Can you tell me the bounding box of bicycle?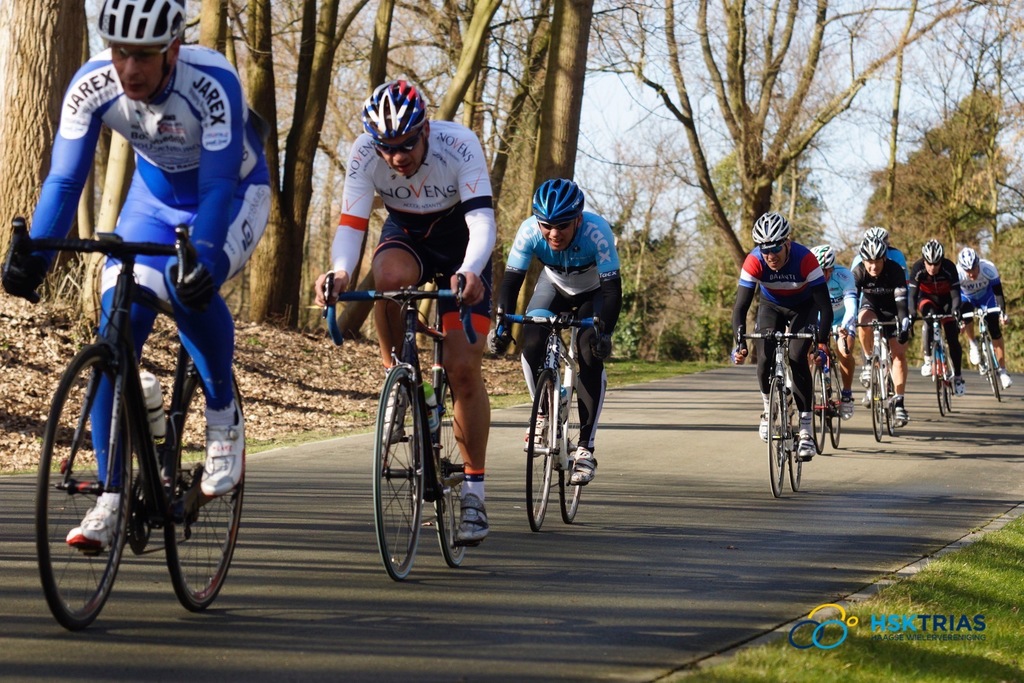
left=903, top=309, right=970, bottom=416.
